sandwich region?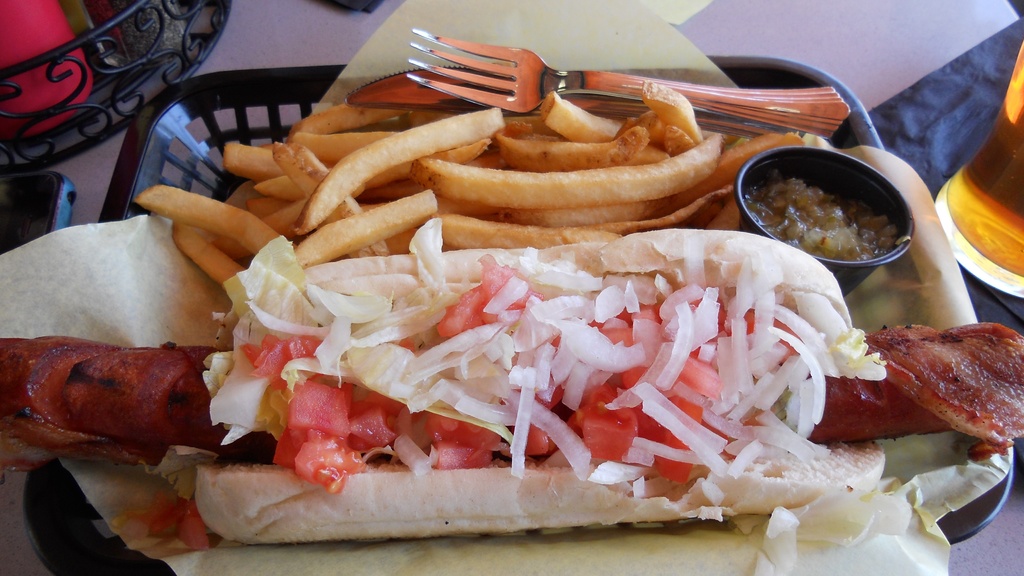
rect(0, 227, 1023, 538)
